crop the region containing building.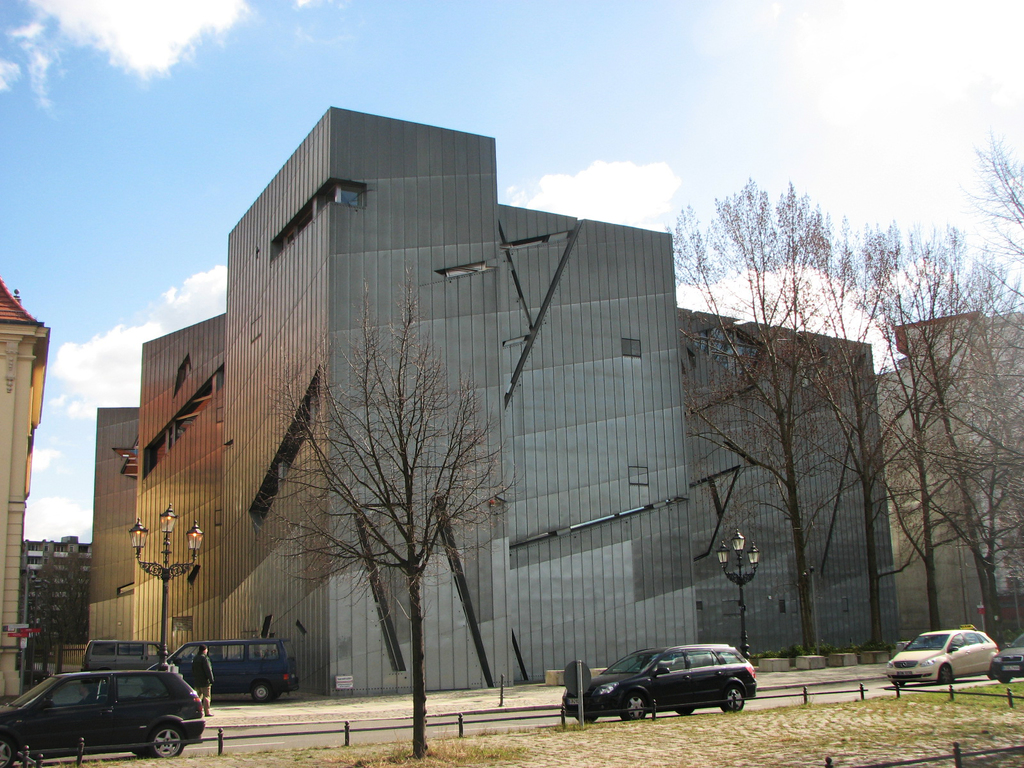
Crop region: <box>0,276,49,709</box>.
